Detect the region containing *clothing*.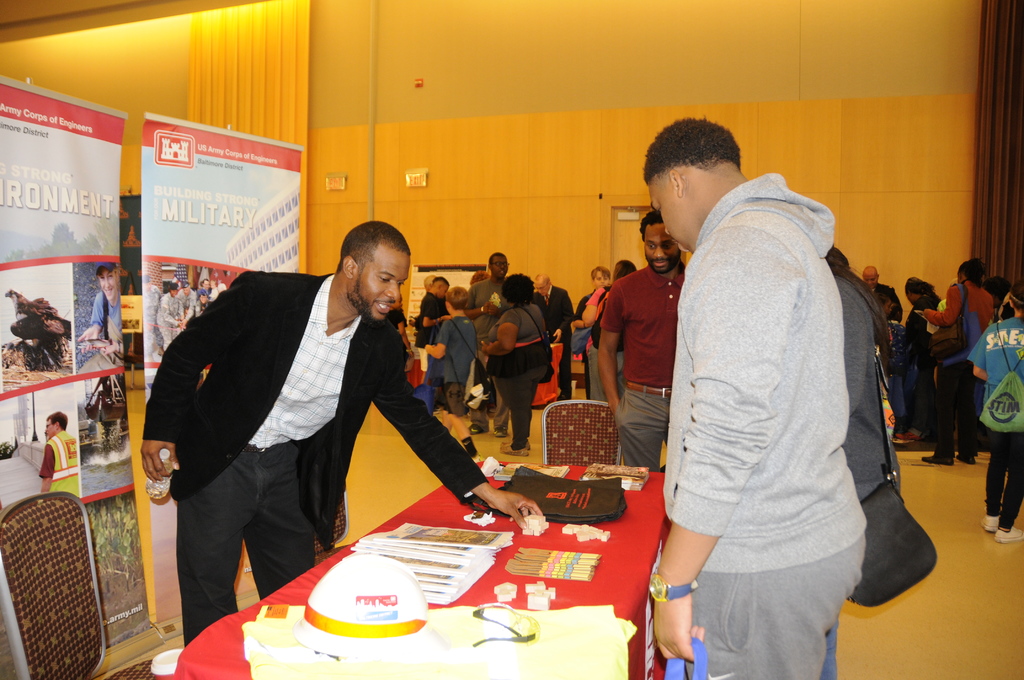
left=37, top=430, right=79, bottom=498.
